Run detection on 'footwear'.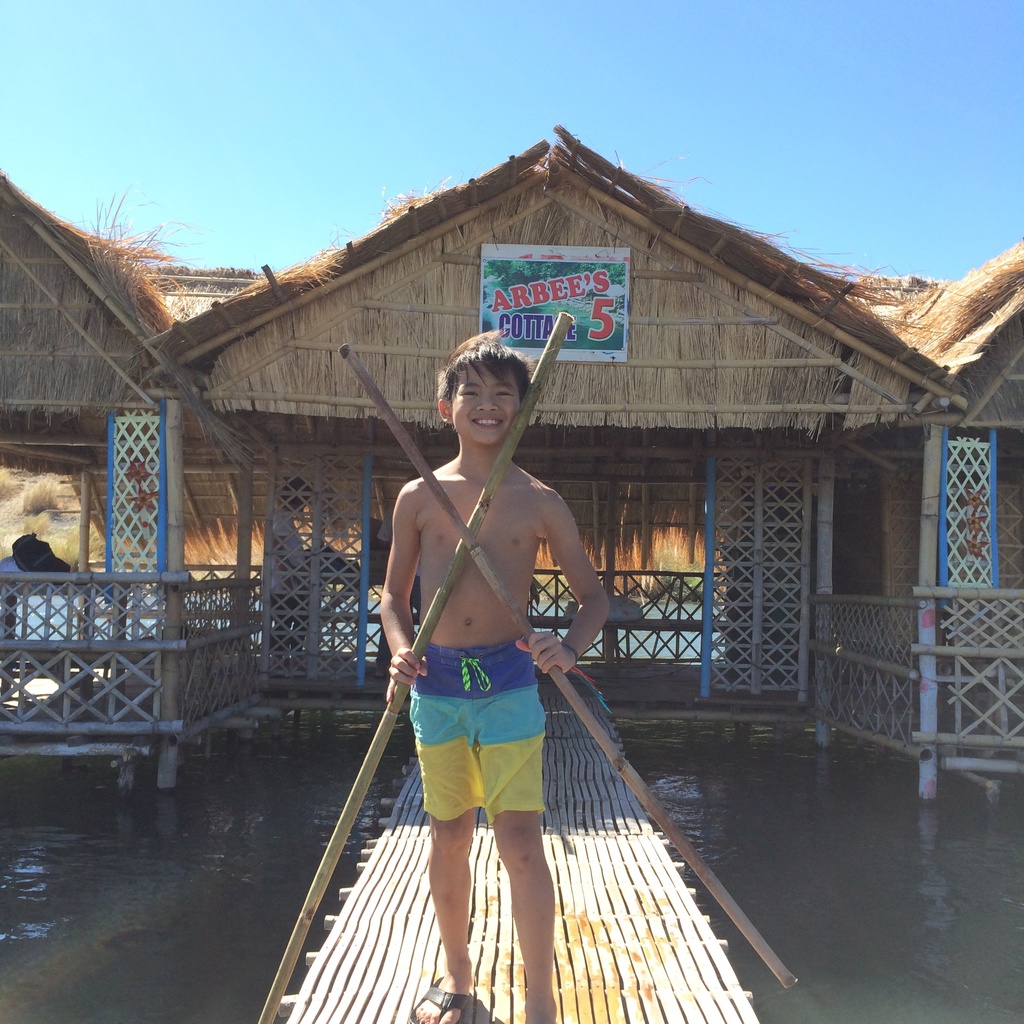
Result: [411, 984, 469, 1023].
